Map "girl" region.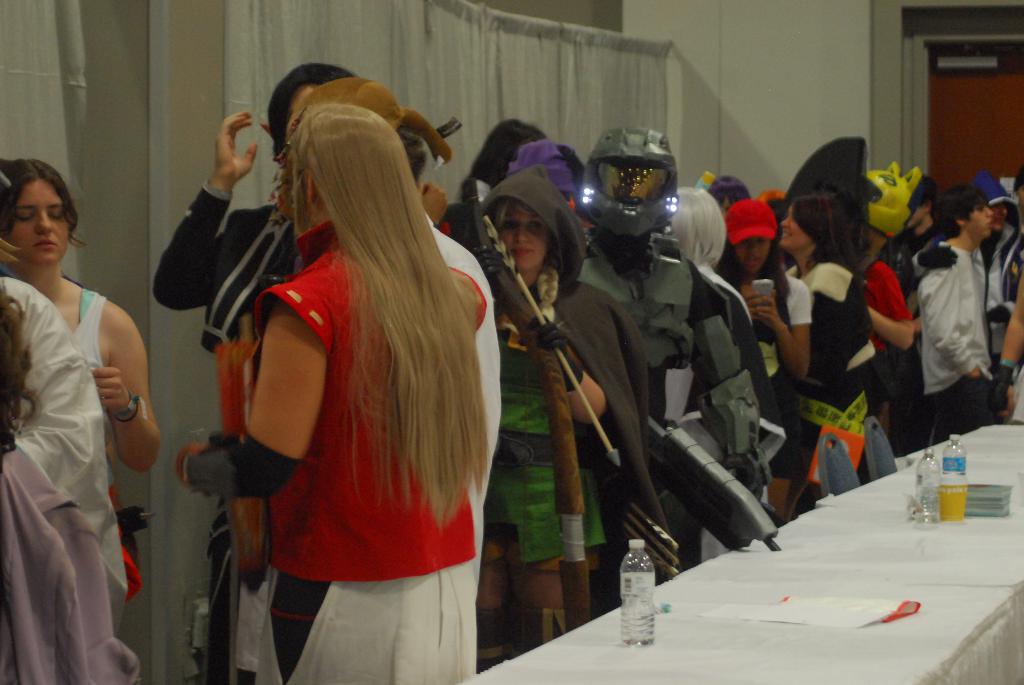
Mapped to crop(479, 157, 680, 610).
